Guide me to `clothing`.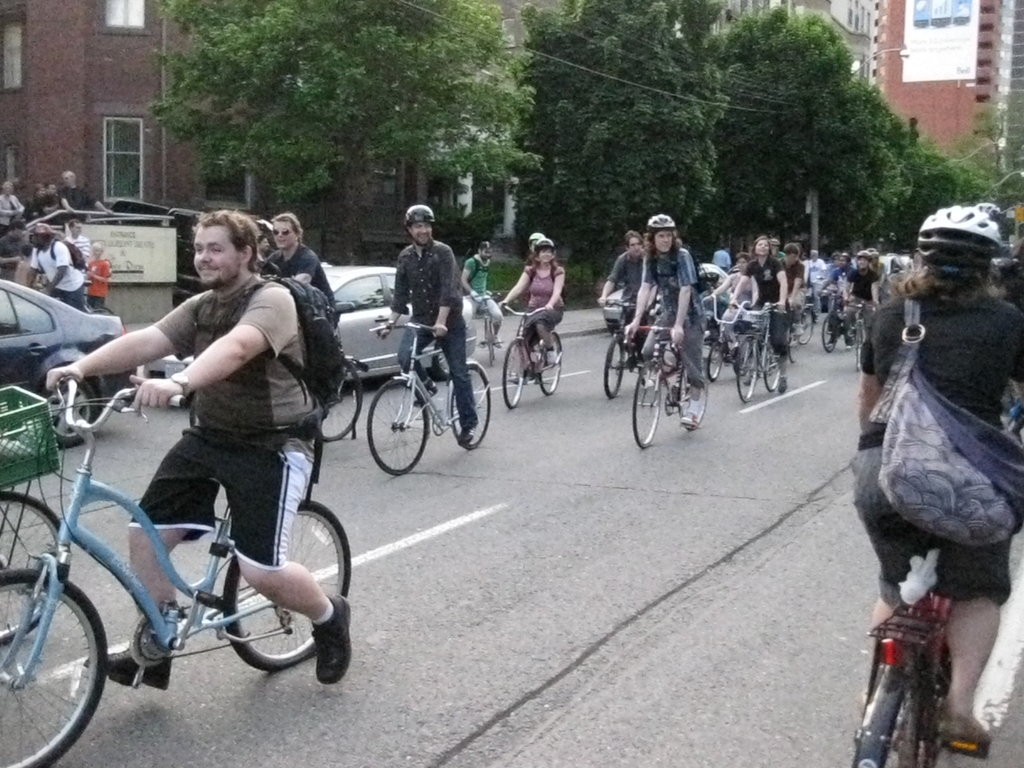
Guidance: locate(641, 240, 702, 387).
